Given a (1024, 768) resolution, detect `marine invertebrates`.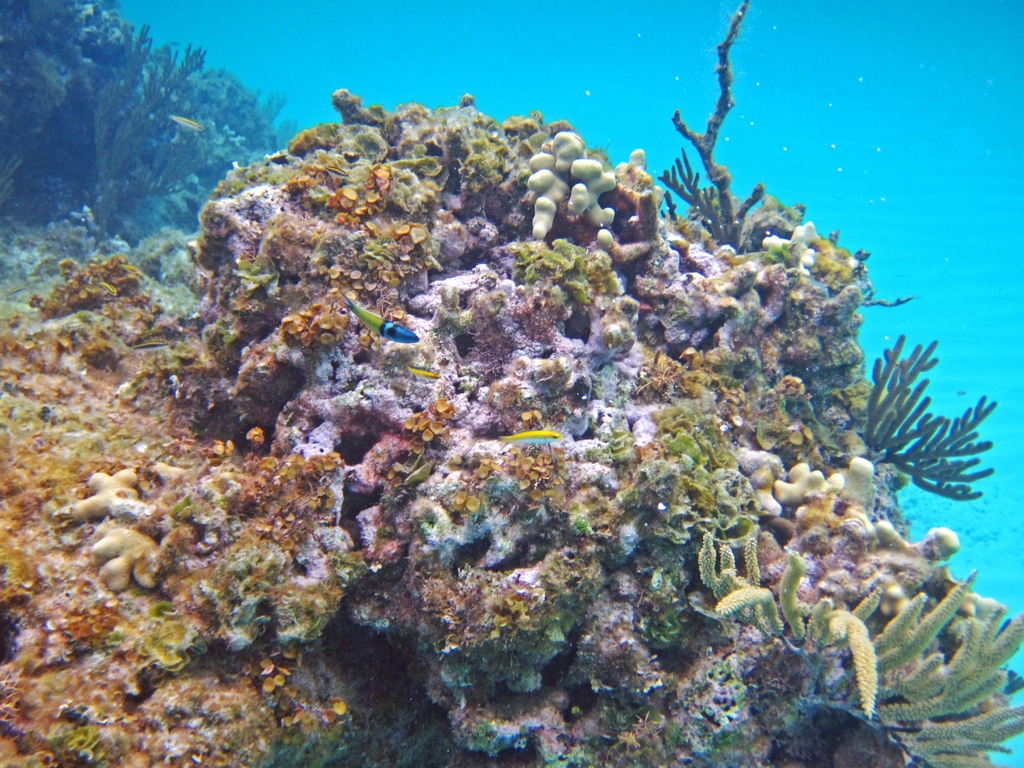
(left=84, top=0, right=243, bottom=252).
